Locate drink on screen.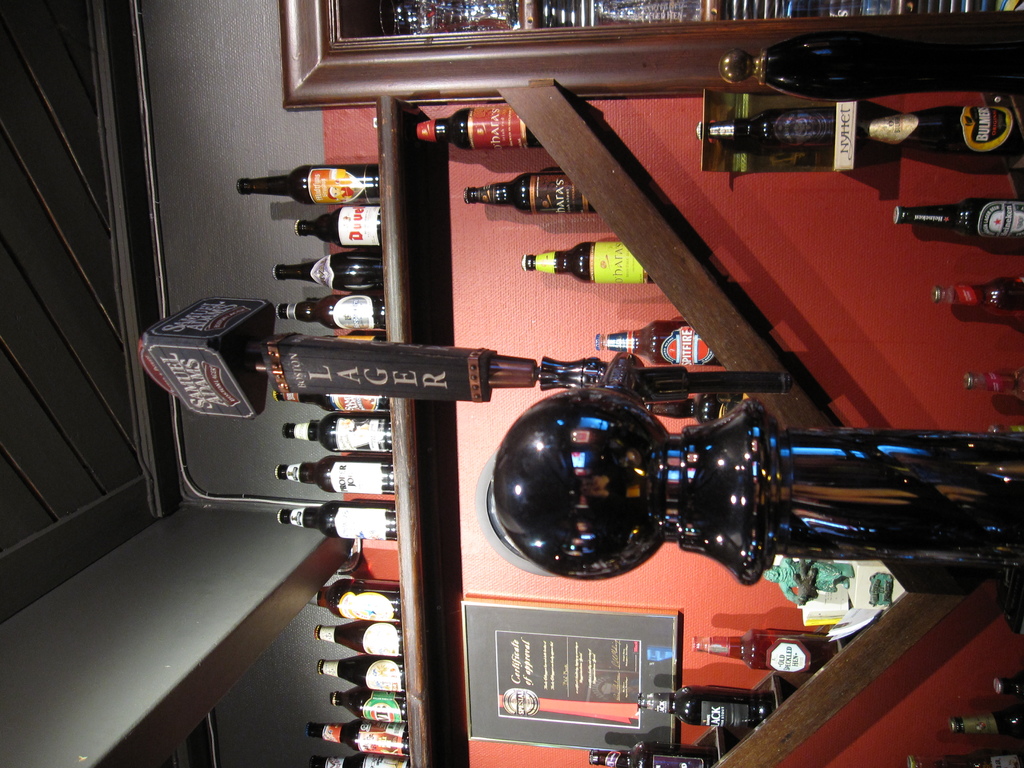
On screen at region(307, 727, 411, 753).
